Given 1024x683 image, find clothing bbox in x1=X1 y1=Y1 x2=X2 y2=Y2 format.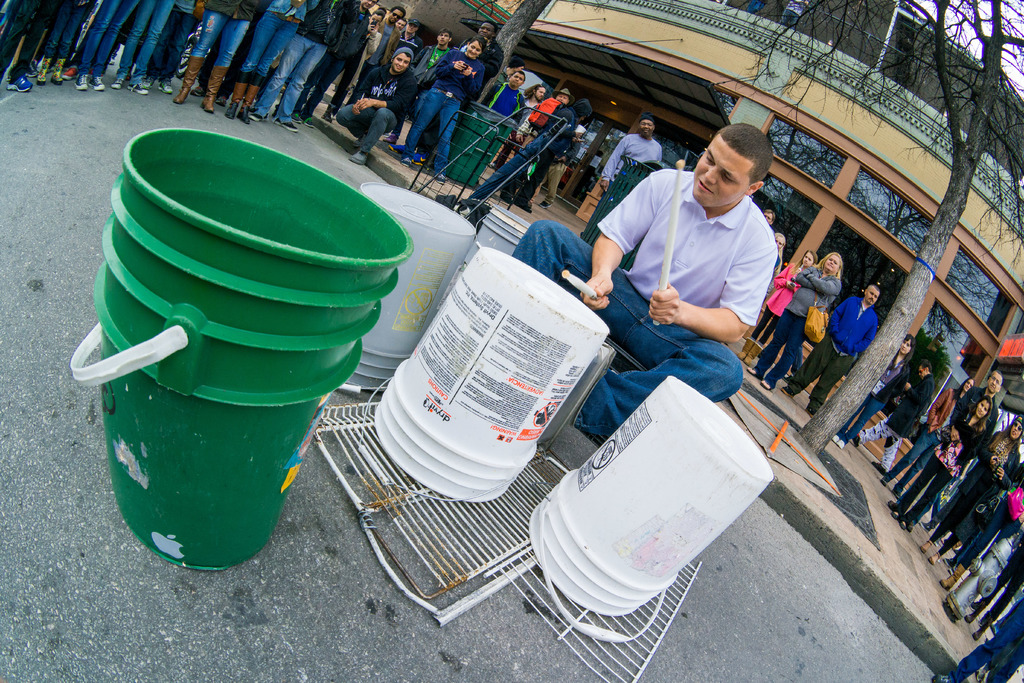
x1=358 y1=35 x2=410 y2=92.
